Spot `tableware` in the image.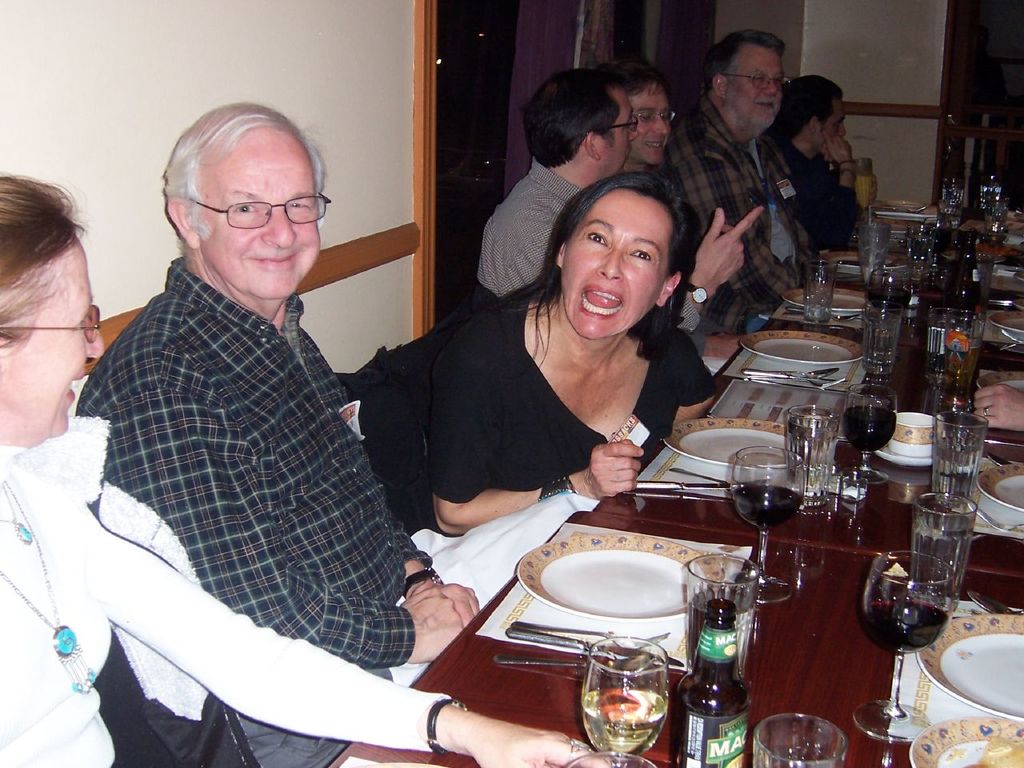
`tableware` found at locate(974, 372, 1023, 398).
